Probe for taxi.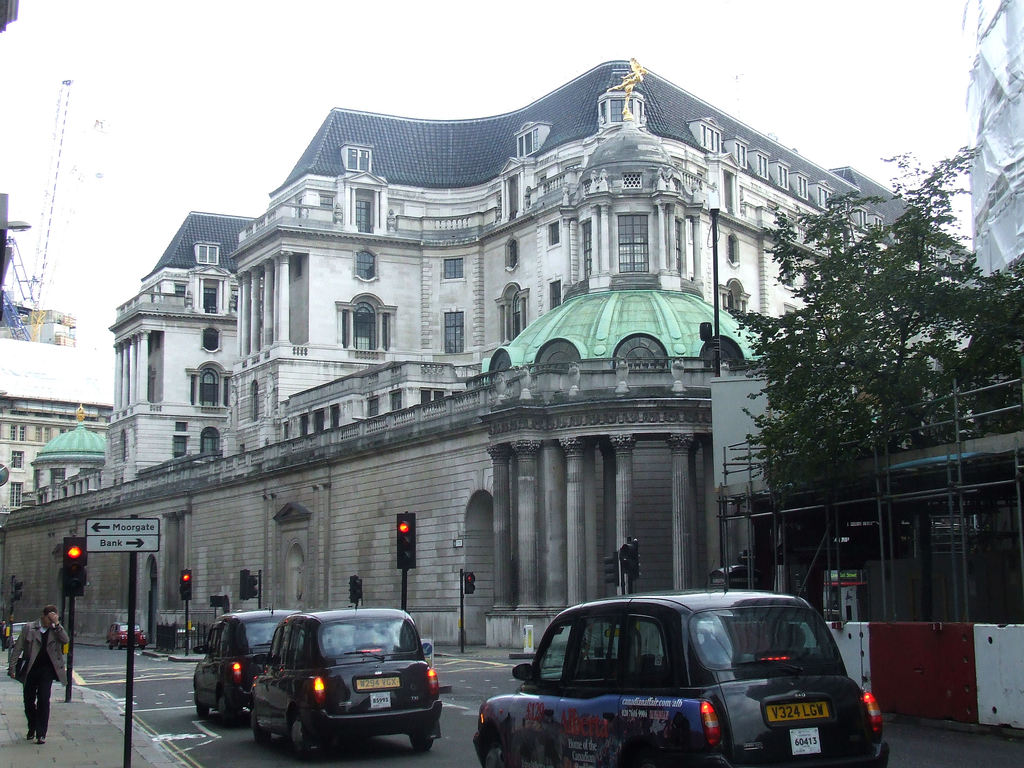
Probe result: 192:607:299:719.
